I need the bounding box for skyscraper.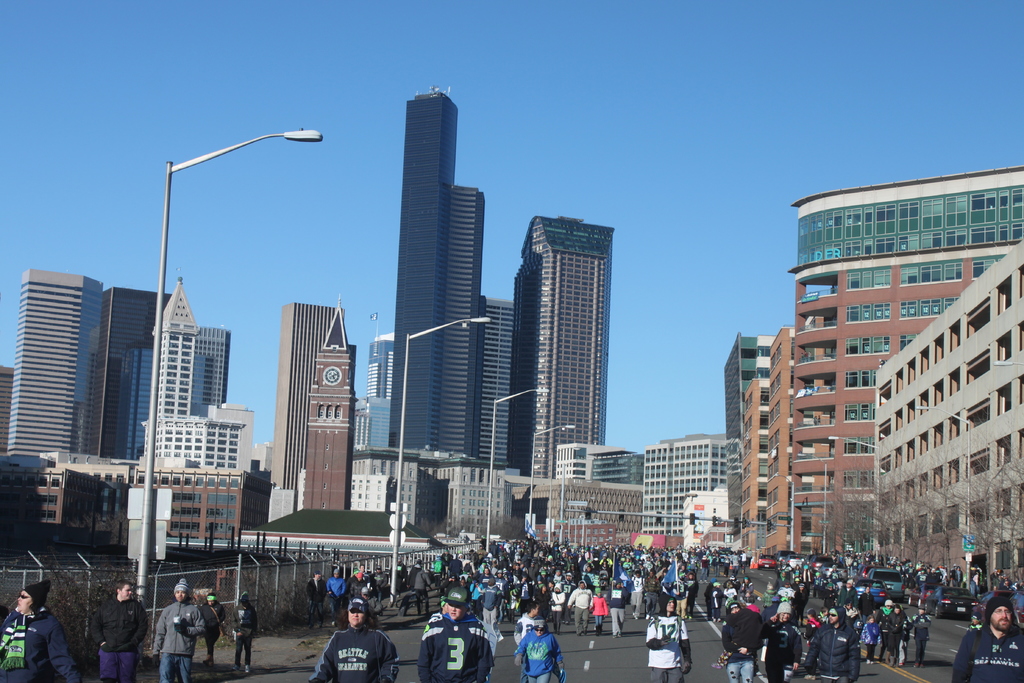
Here it is: locate(379, 65, 500, 466).
